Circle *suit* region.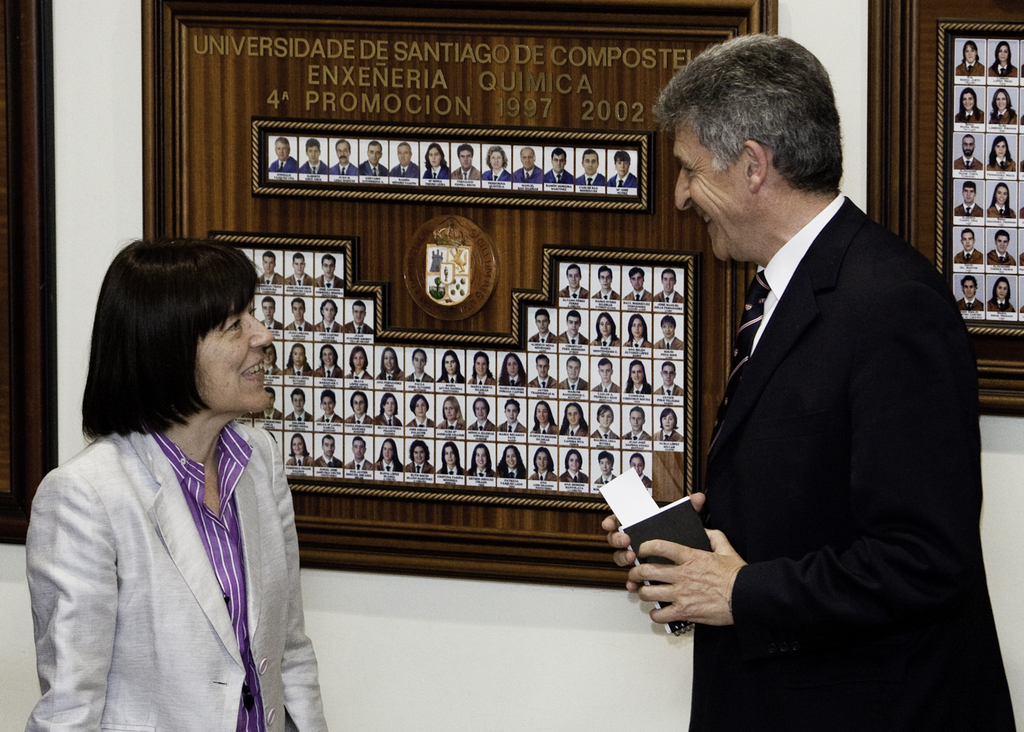
Region: box=[287, 361, 311, 376].
